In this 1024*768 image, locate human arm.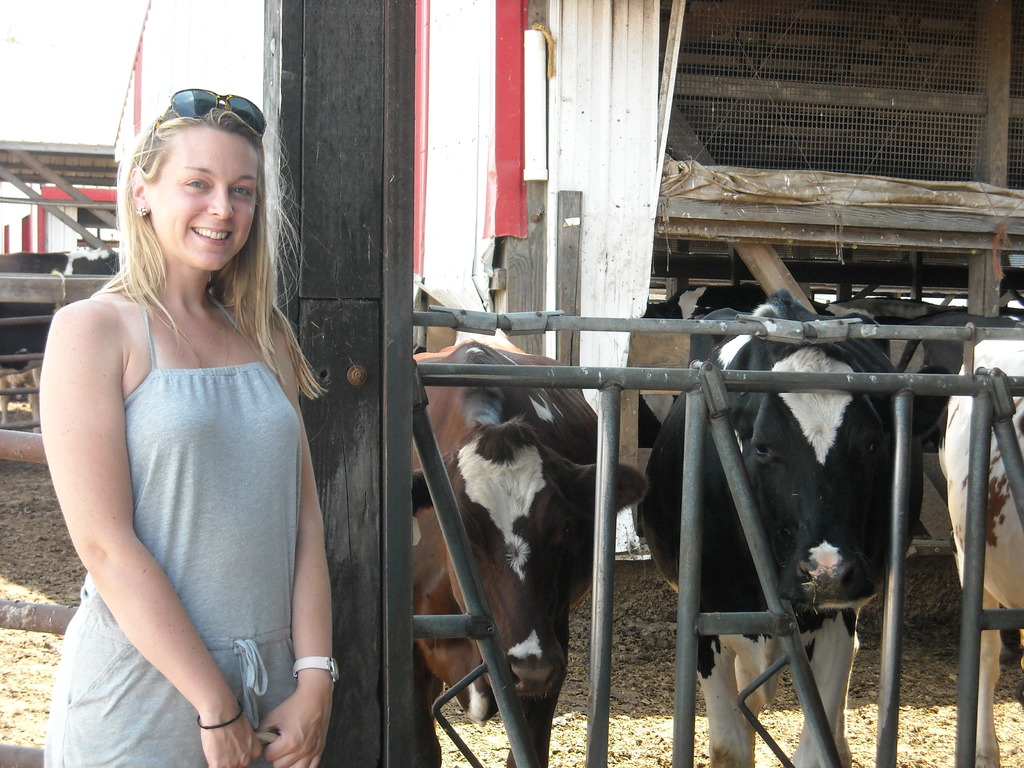
Bounding box: {"left": 246, "top": 426, "right": 342, "bottom": 767}.
